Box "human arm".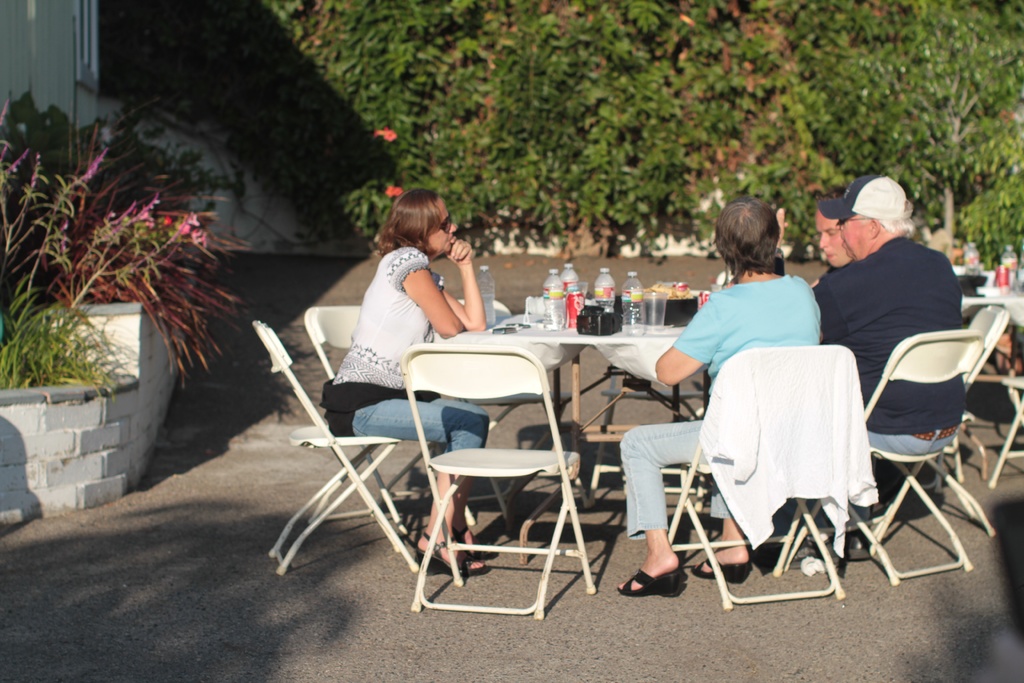
(641,294,719,391).
